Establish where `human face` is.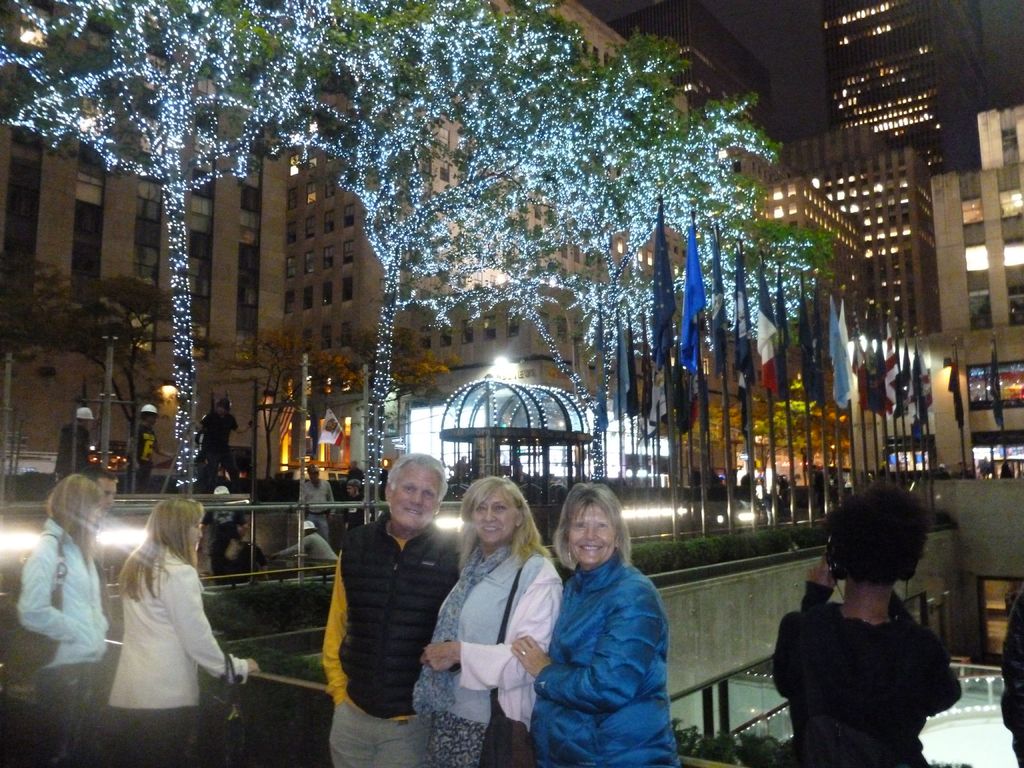
Established at <bbox>564, 500, 616, 568</bbox>.
